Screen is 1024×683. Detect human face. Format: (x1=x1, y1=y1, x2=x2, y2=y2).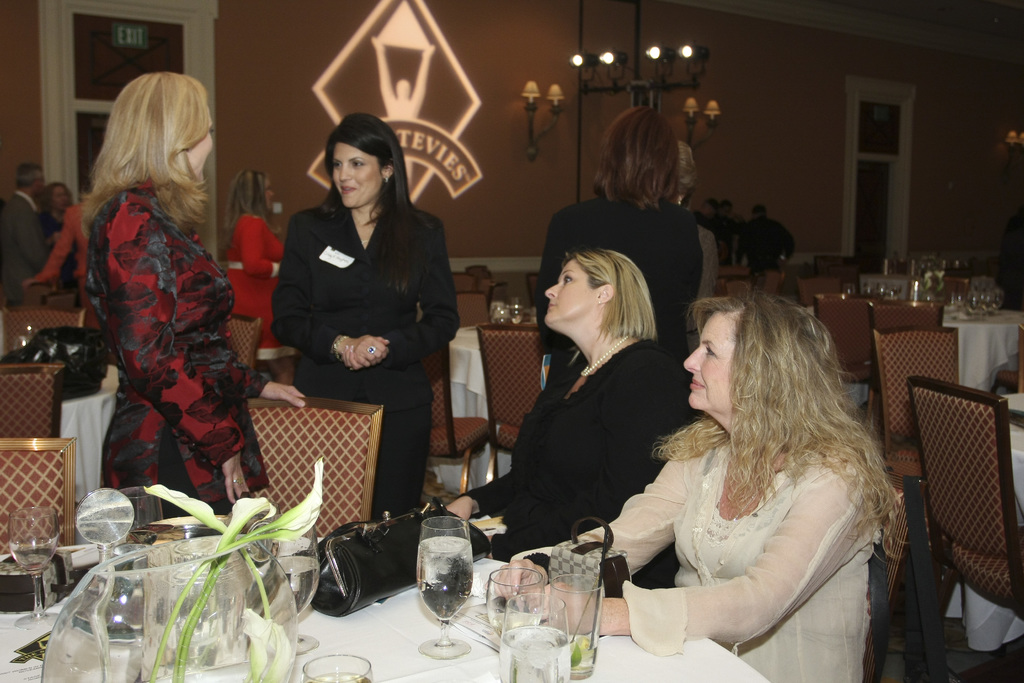
(x1=681, y1=311, x2=733, y2=420).
